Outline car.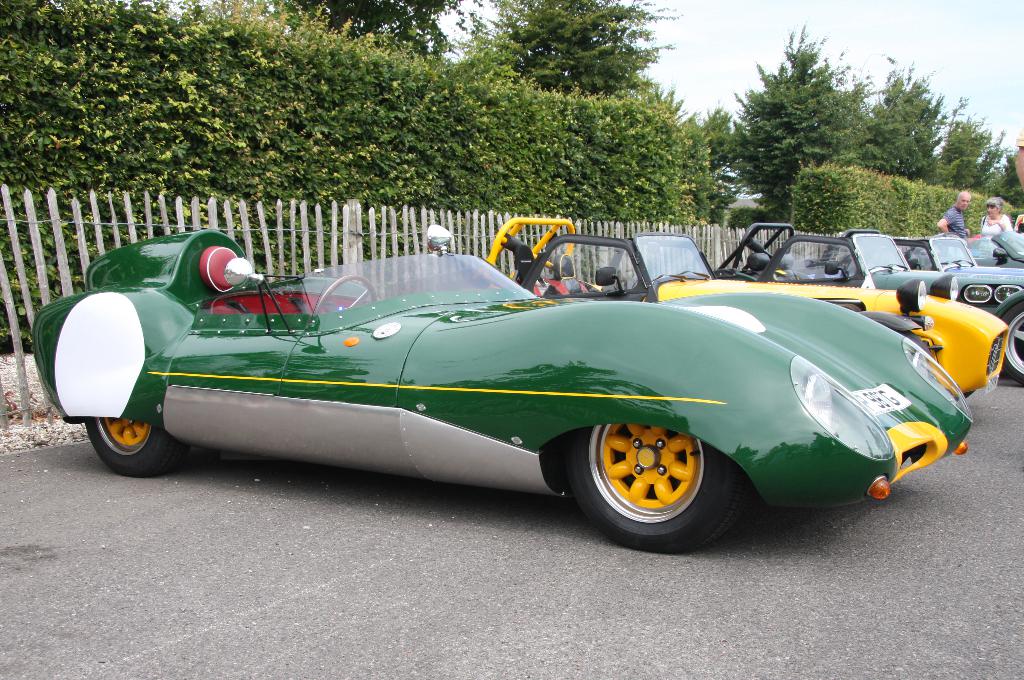
Outline: l=476, t=229, r=1012, b=405.
